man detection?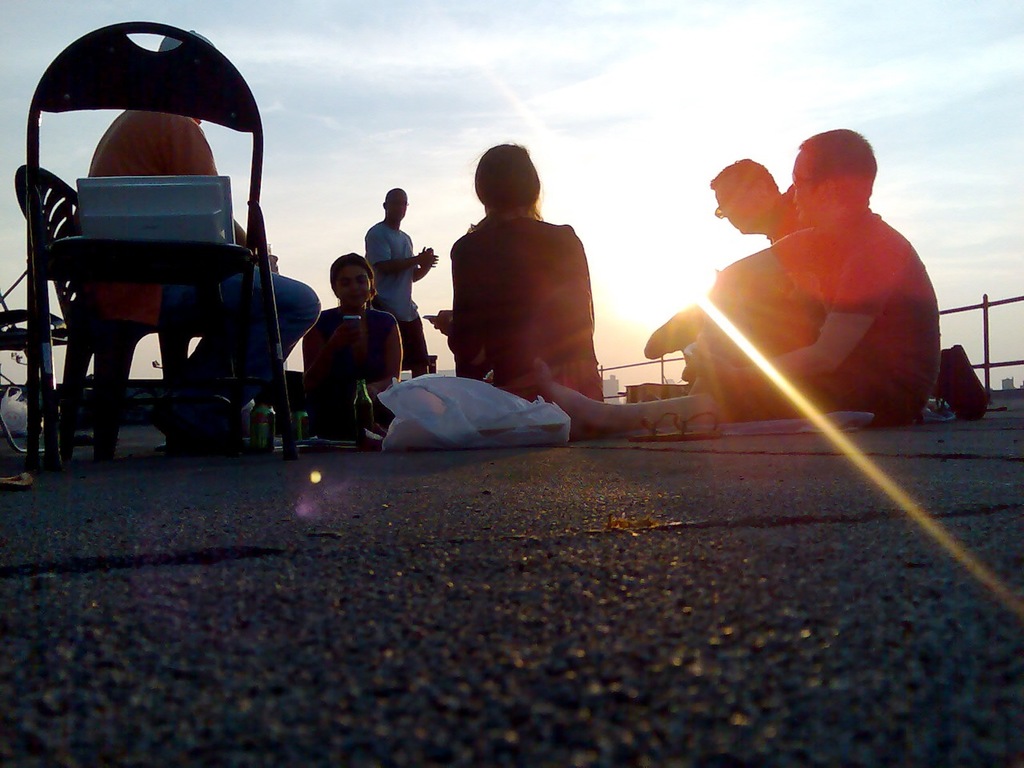
rect(707, 150, 810, 243)
